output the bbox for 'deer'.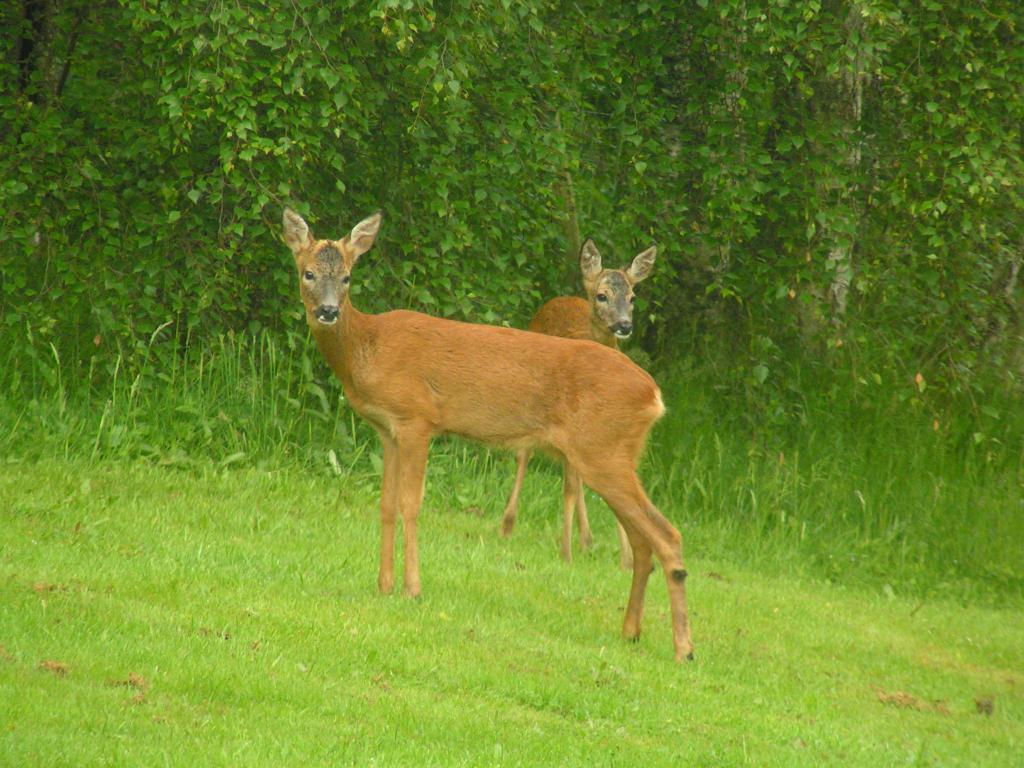
rect(497, 245, 654, 565).
